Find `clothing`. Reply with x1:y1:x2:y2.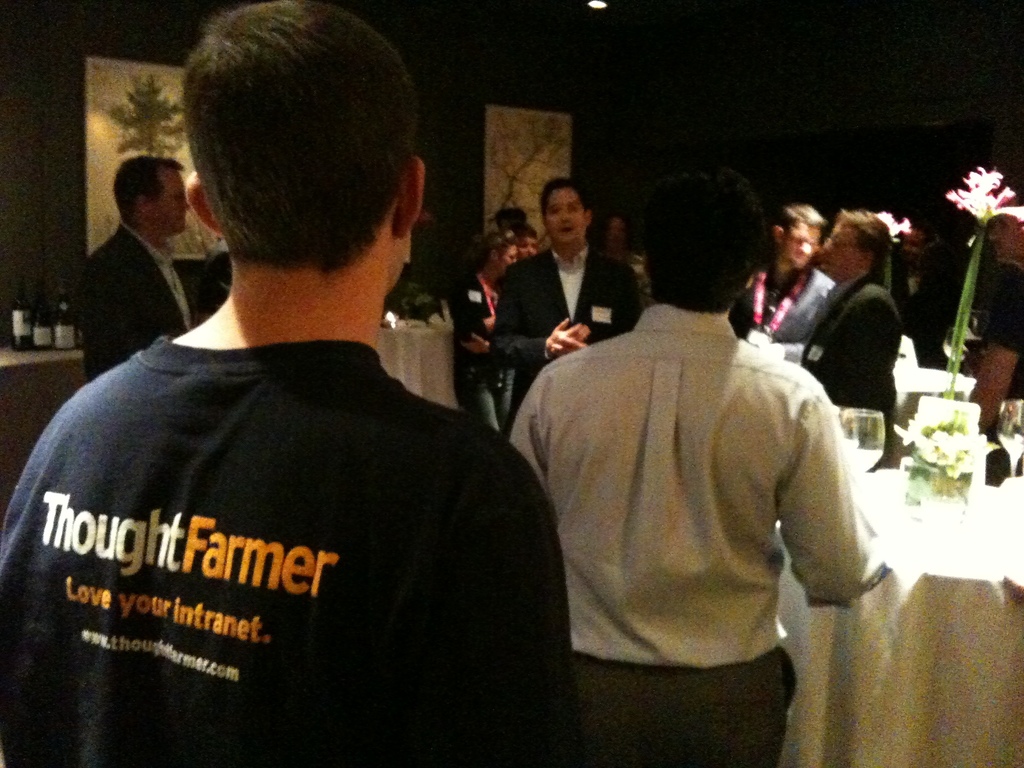
453:256:513:437.
